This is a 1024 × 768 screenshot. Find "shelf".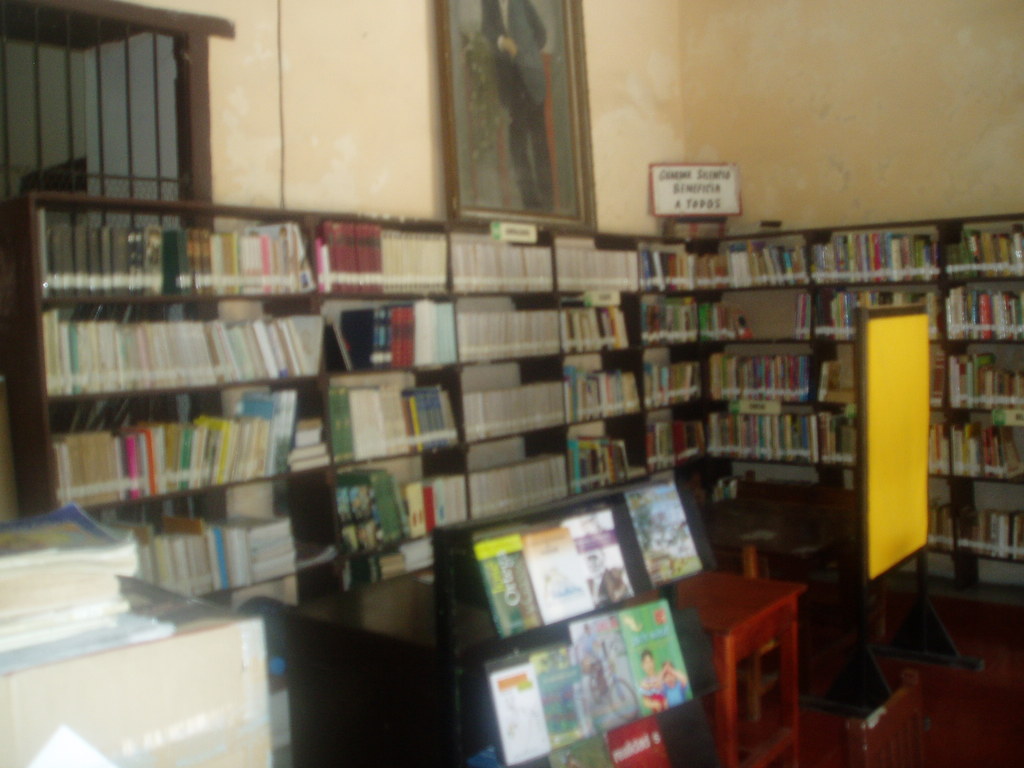
Bounding box: (48,370,471,456).
